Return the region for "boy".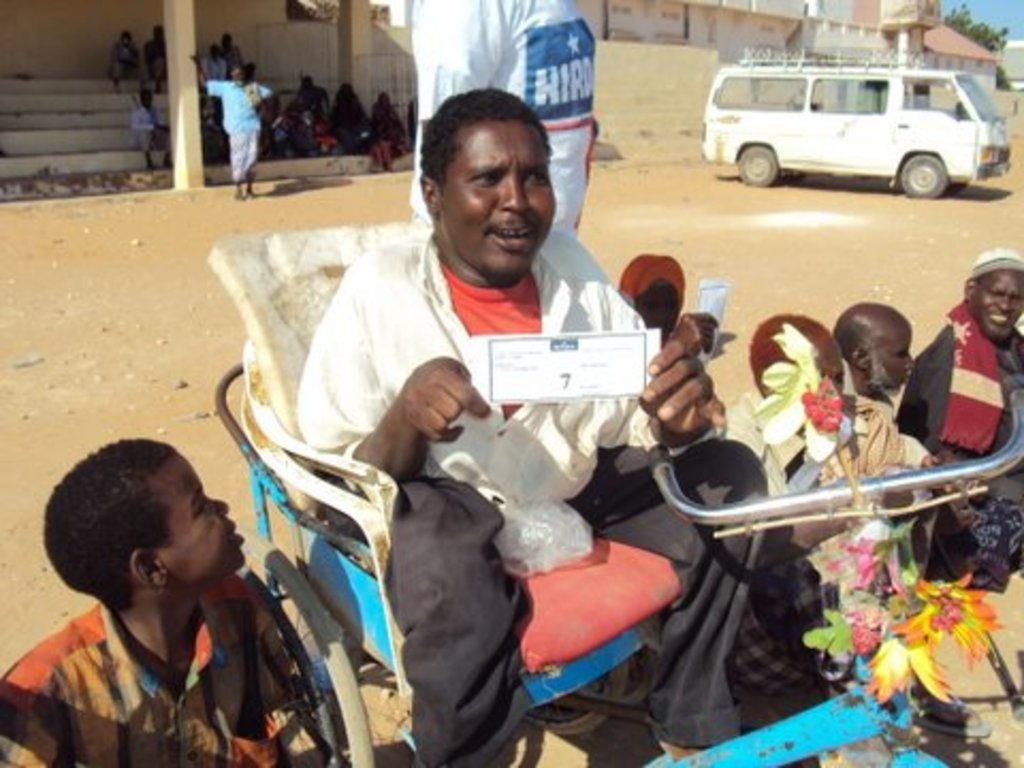
[0,446,284,751].
